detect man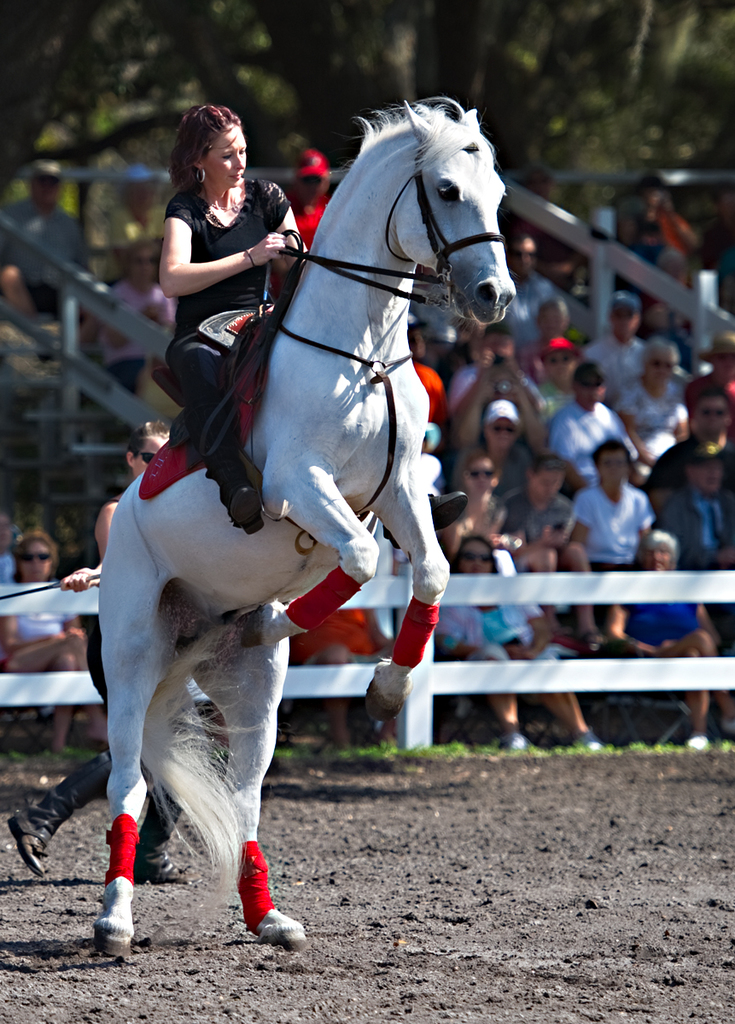
x1=660 y1=441 x2=734 y2=566
